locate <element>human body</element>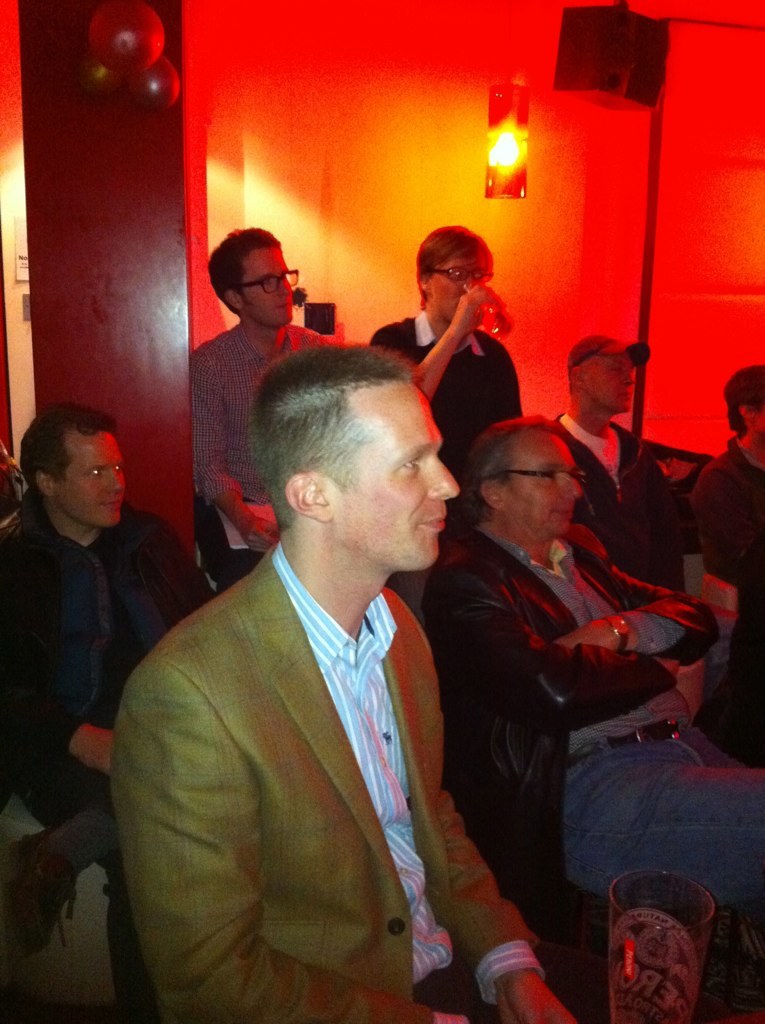
428:409:764:933
